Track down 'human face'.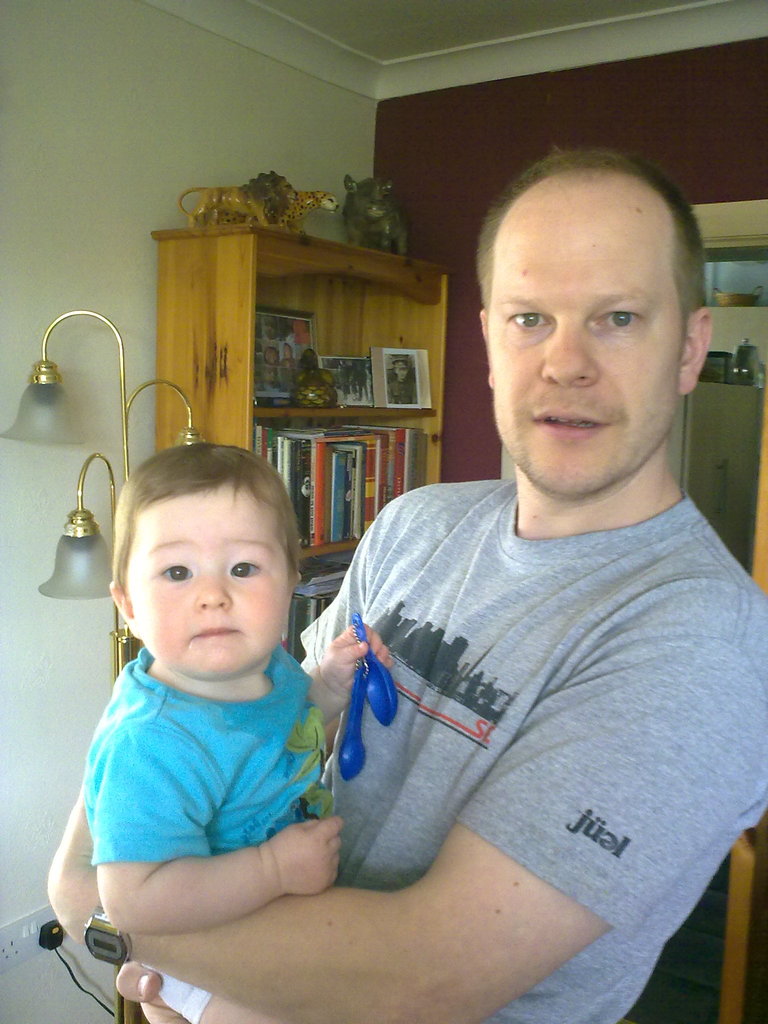
Tracked to [left=486, top=214, right=679, bottom=493].
